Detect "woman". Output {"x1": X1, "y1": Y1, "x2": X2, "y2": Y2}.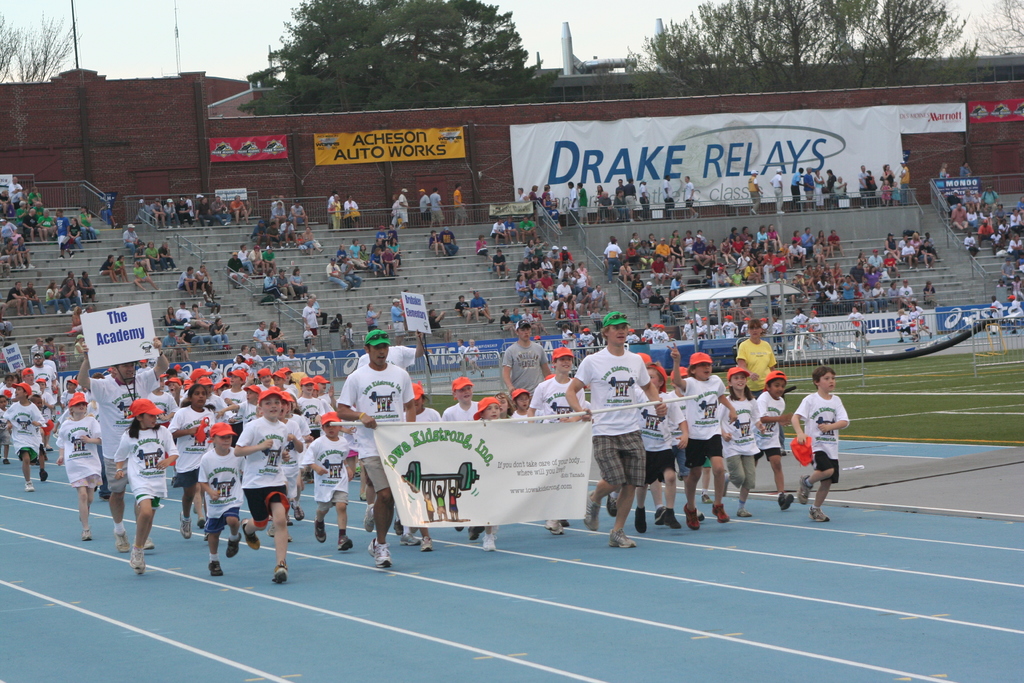
{"x1": 348, "y1": 238, "x2": 360, "y2": 257}.
